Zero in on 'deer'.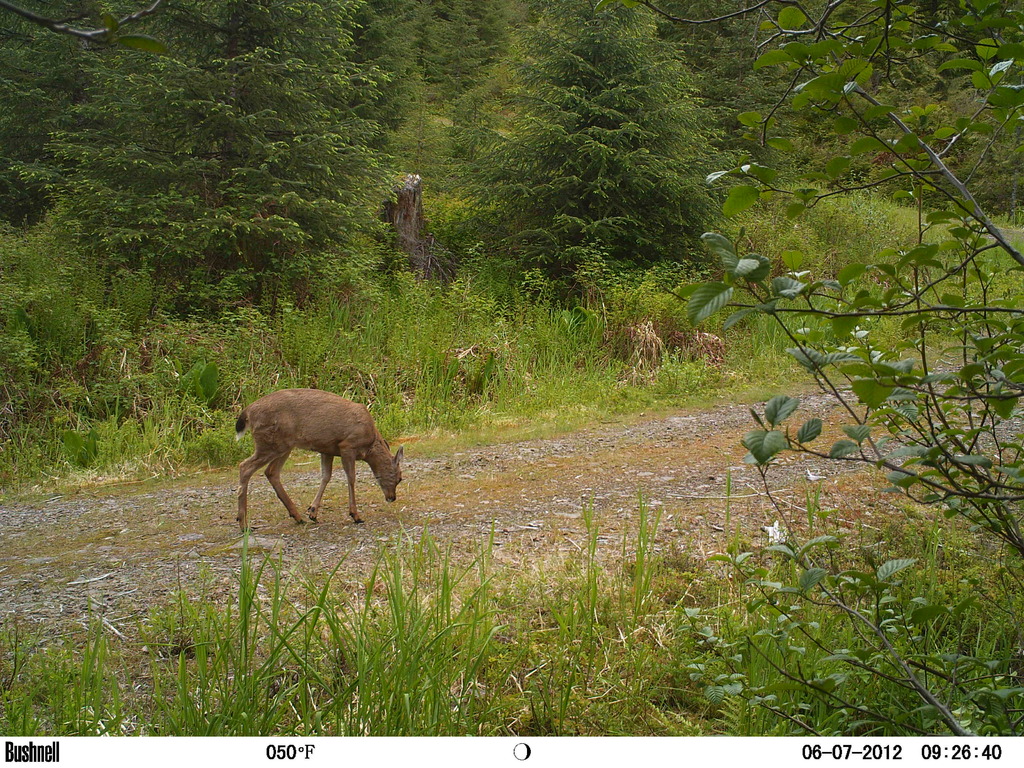
Zeroed in: <region>243, 390, 405, 535</region>.
